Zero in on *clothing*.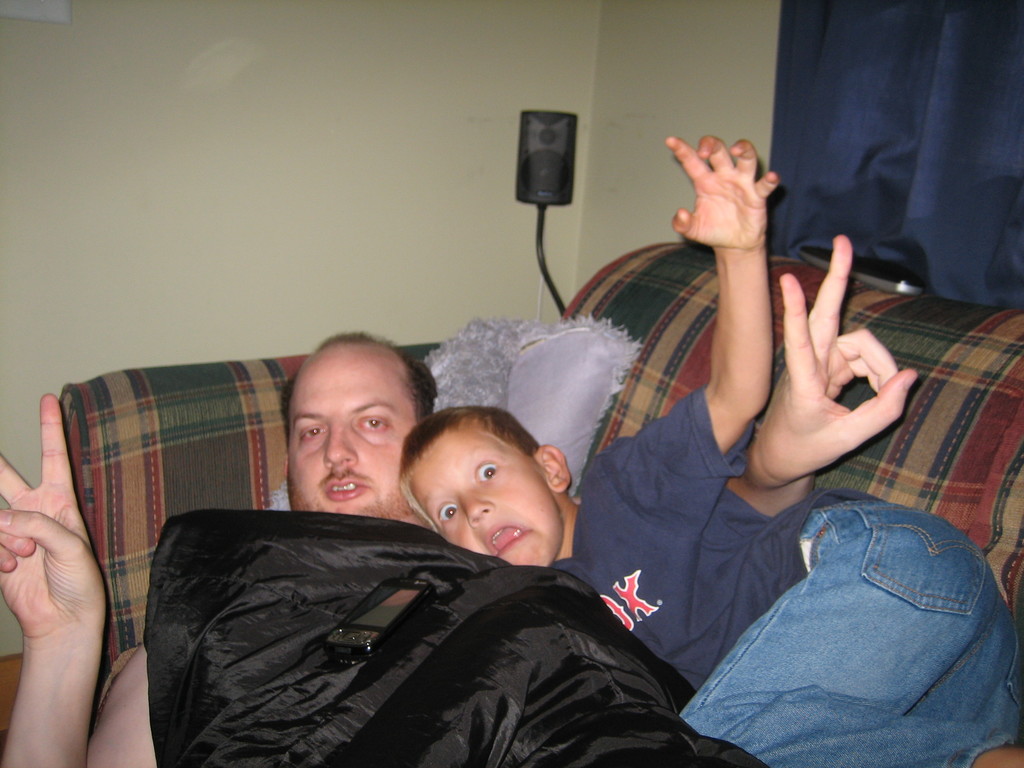
Zeroed in: region(103, 488, 716, 767).
